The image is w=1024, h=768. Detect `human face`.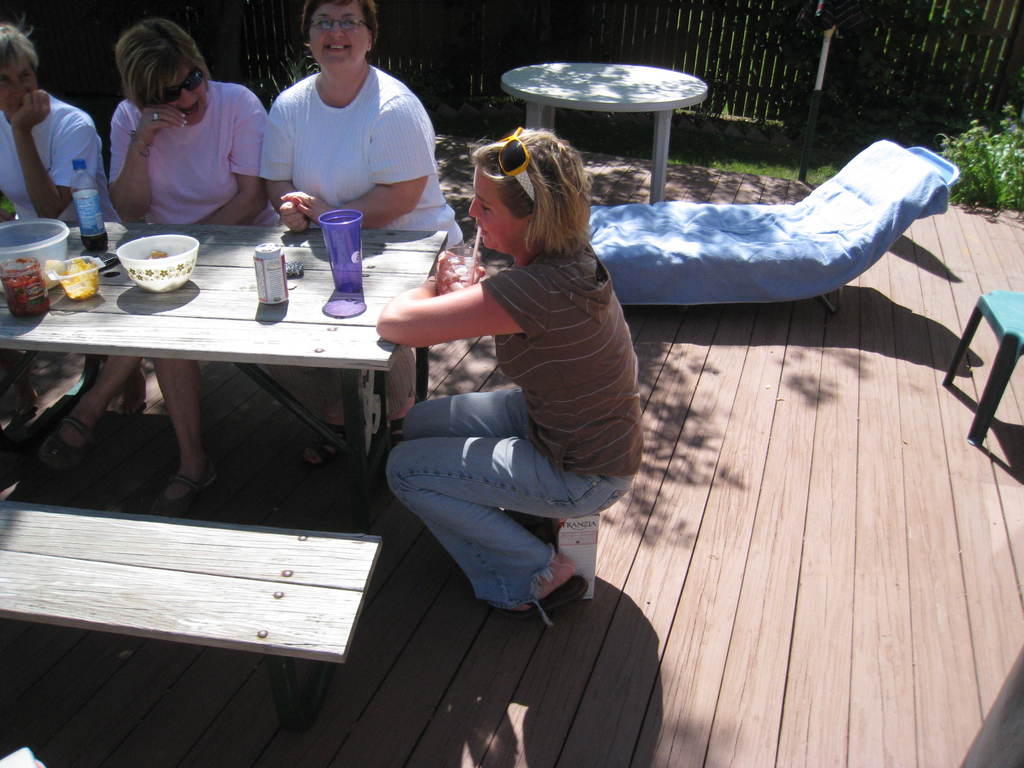
Detection: 0:56:39:118.
